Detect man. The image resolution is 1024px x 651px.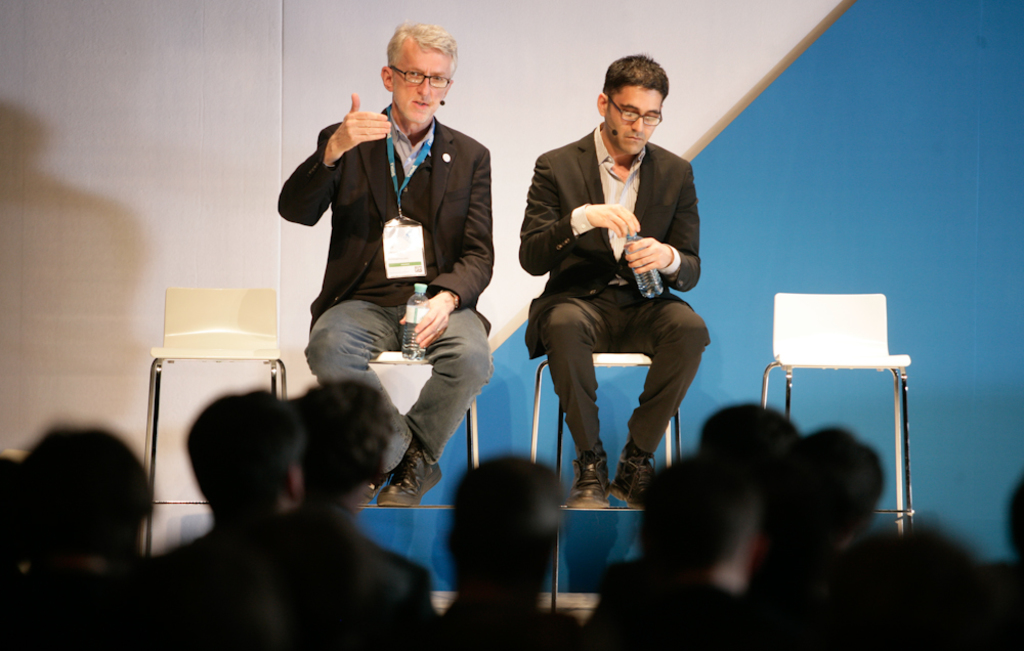
687:399:799:574.
